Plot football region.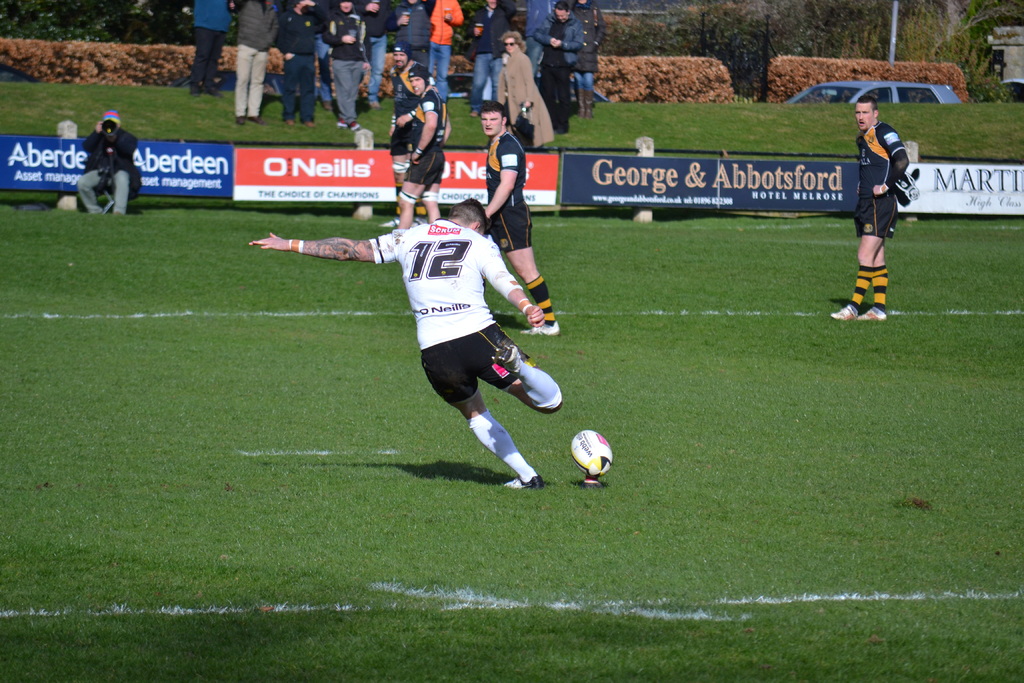
Plotted at BBox(572, 429, 616, 475).
